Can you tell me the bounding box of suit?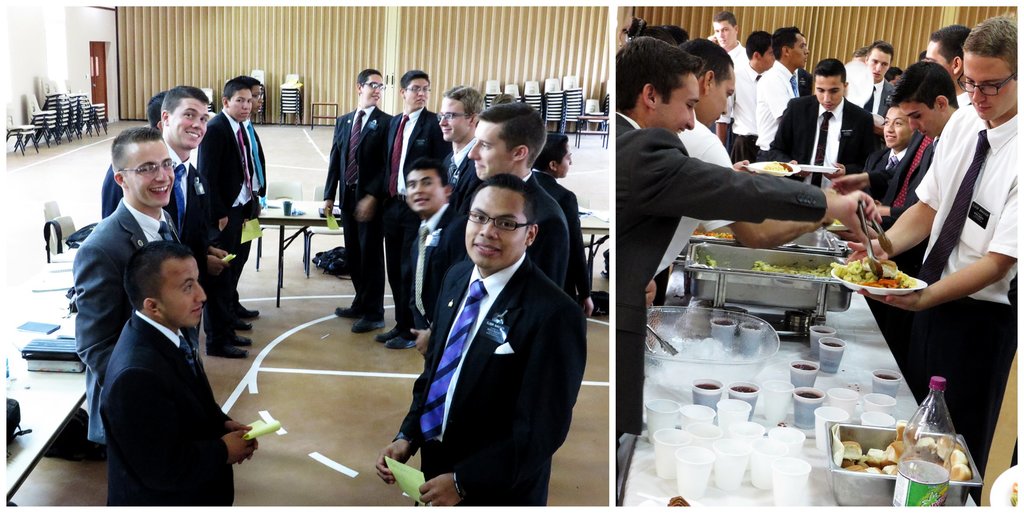
(x1=533, y1=170, x2=583, y2=304).
